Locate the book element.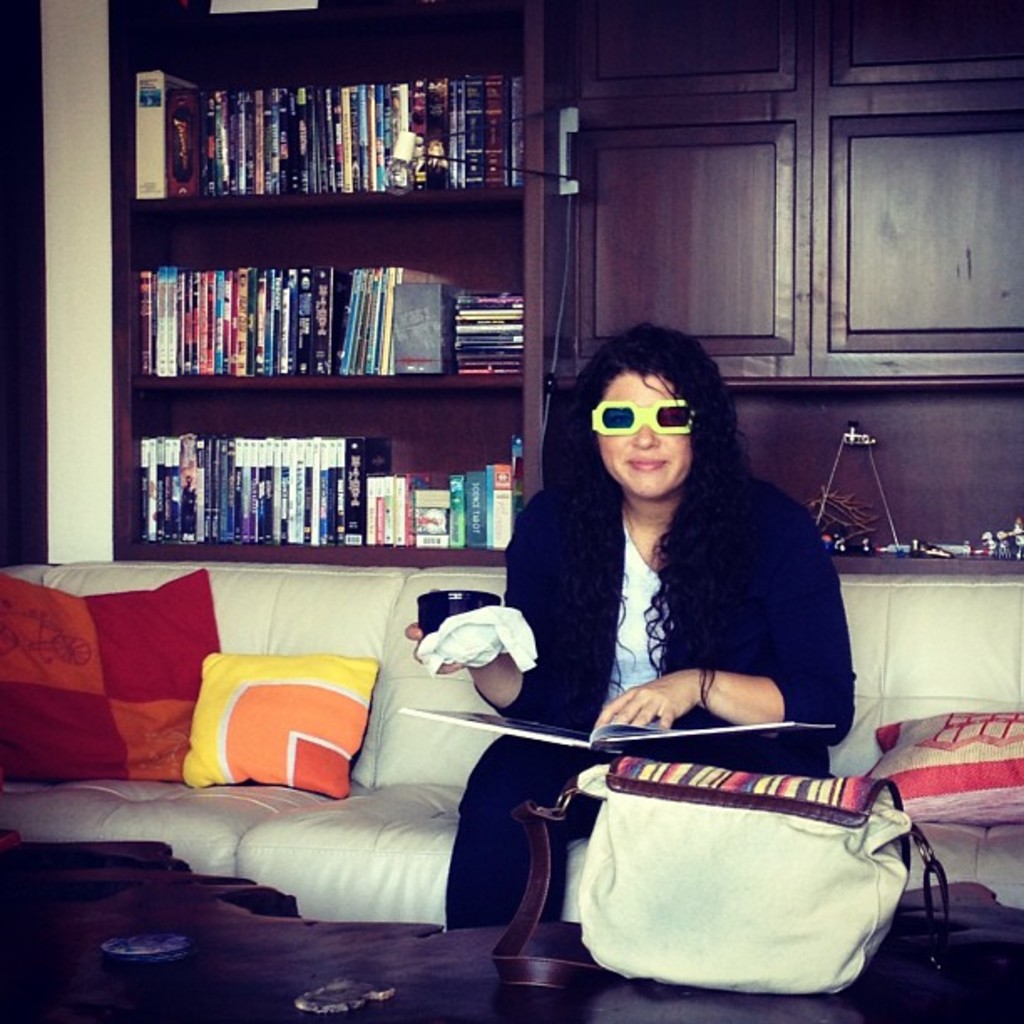
Element bbox: (393, 711, 833, 753).
